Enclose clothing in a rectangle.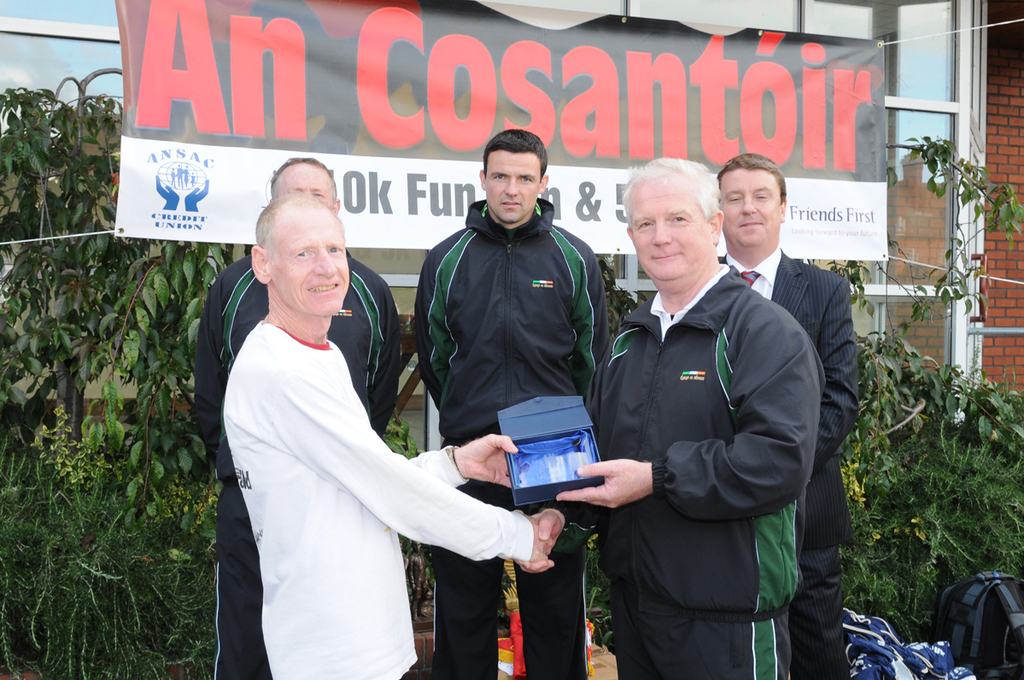
box=[414, 198, 611, 679].
